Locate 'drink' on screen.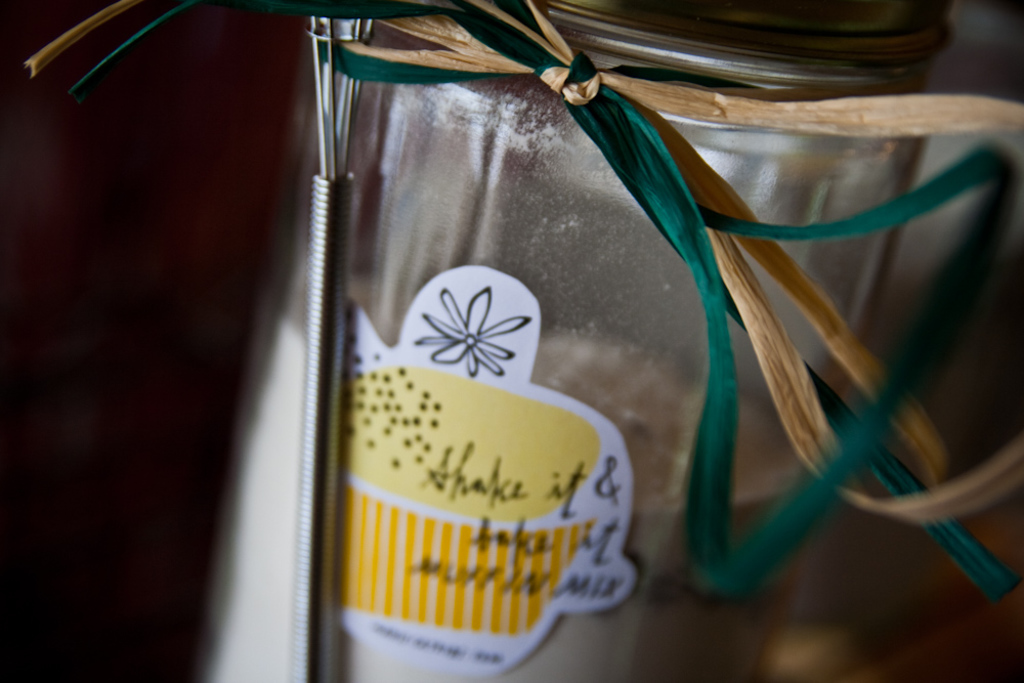
On screen at [left=293, top=0, right=1021, bottom=682].
